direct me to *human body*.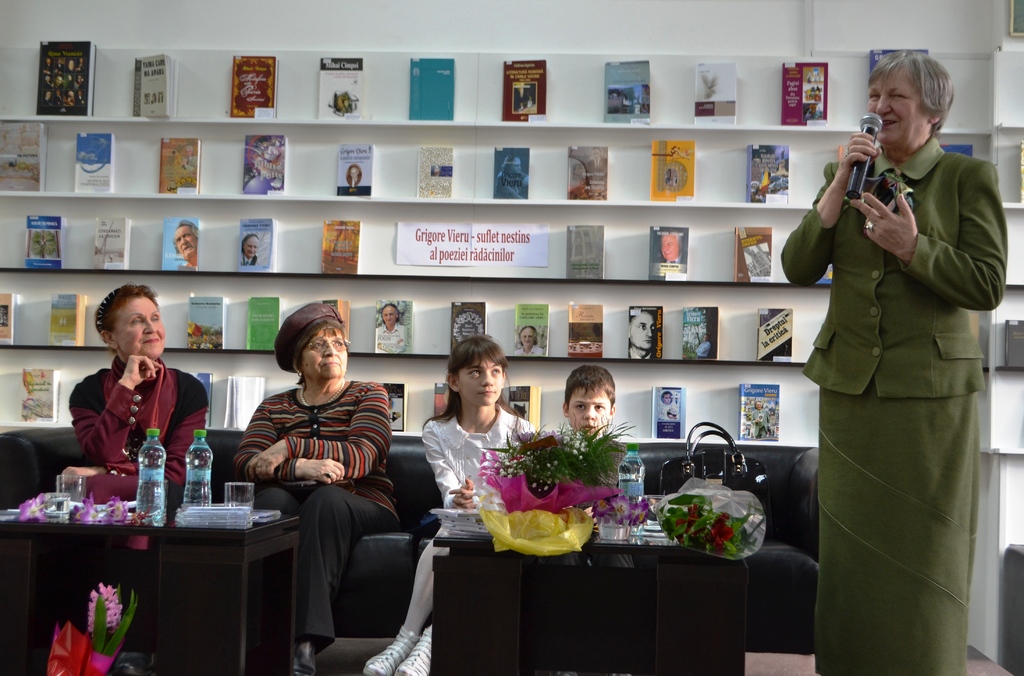
Direction: <bbox>628, 309, 658, 360</bbox>.
